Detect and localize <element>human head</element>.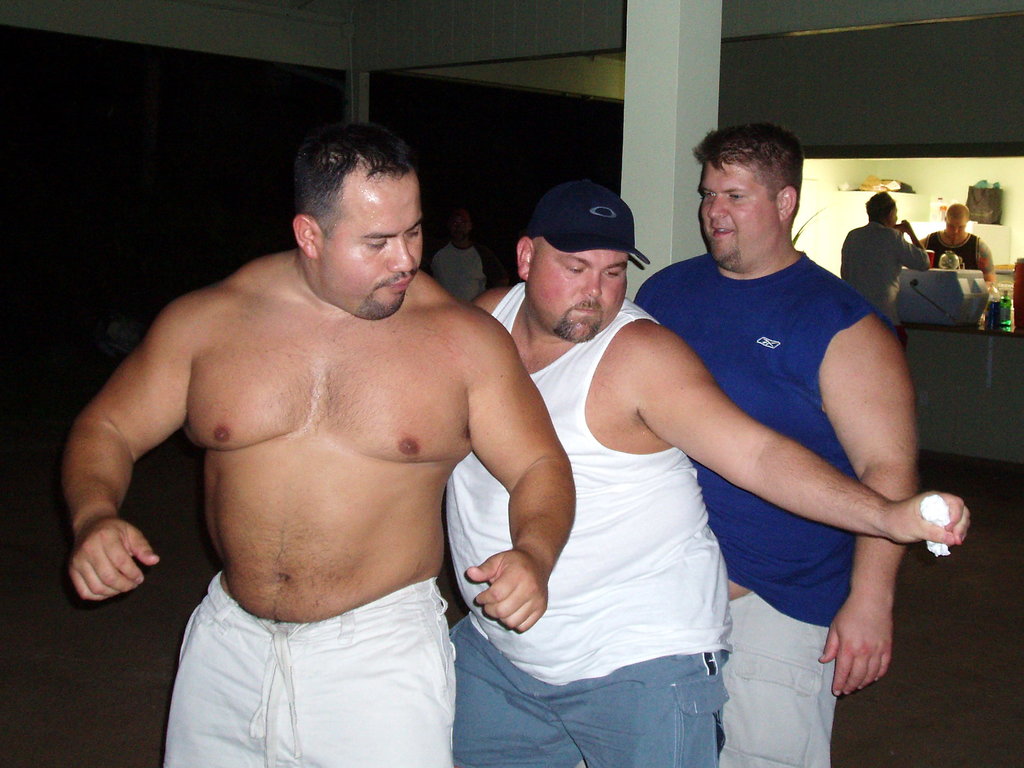
Localized at Rect(944, 204, 968, 239).
